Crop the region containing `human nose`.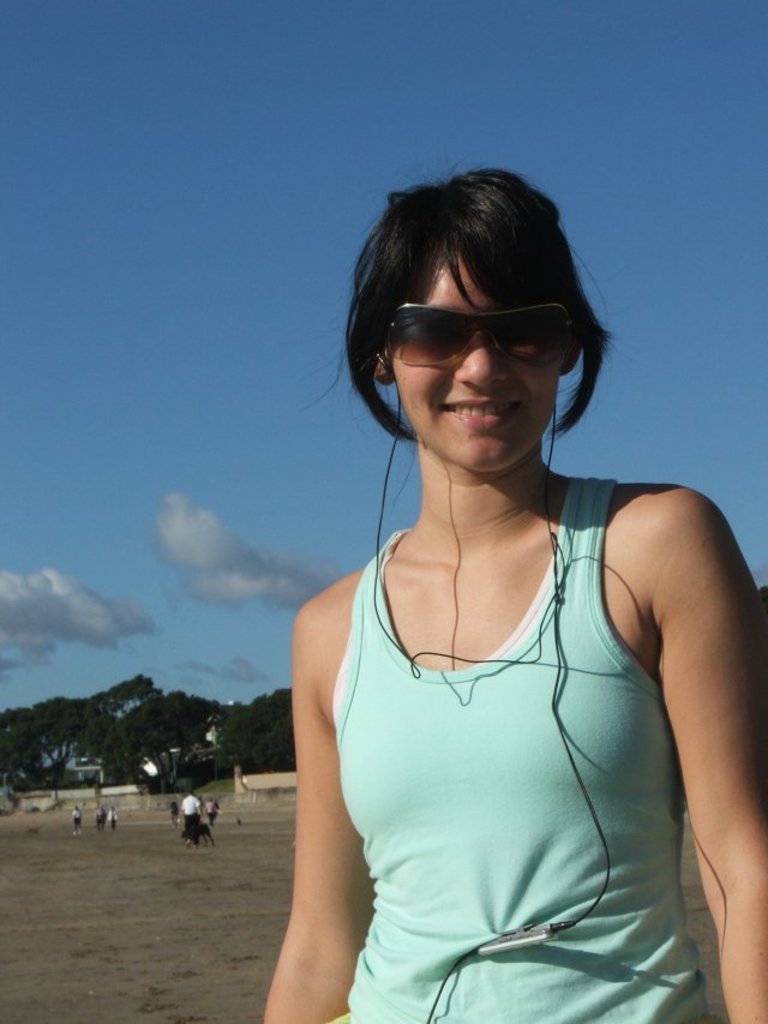
Crop region: crop(450, 339, 506, 382).
